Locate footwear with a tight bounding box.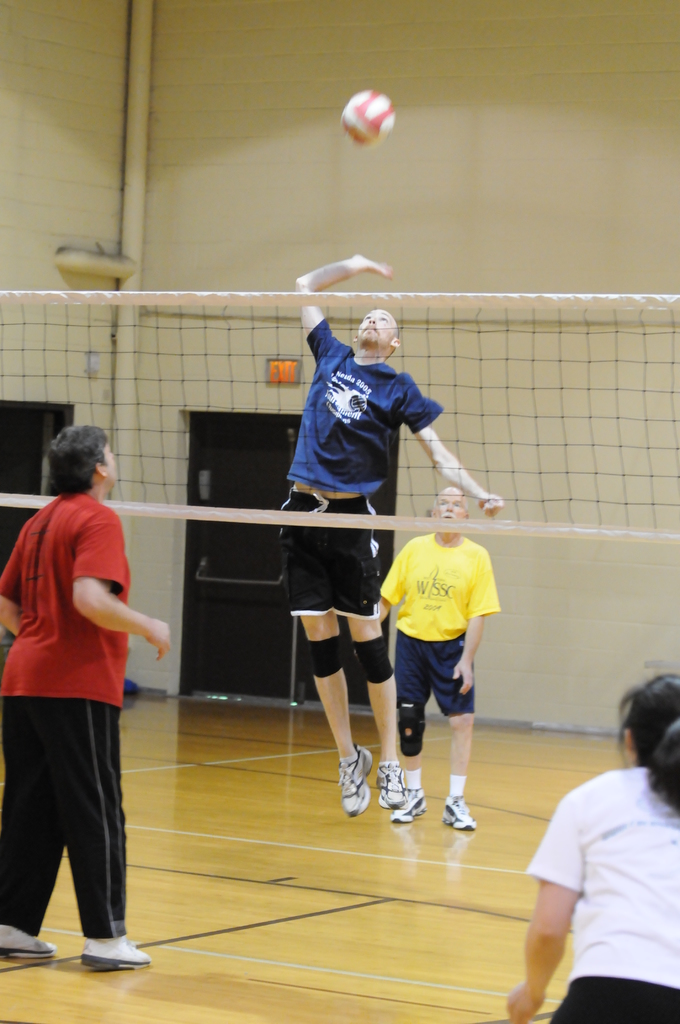
[x1=376, y1=762, x2=405, y2=806].
